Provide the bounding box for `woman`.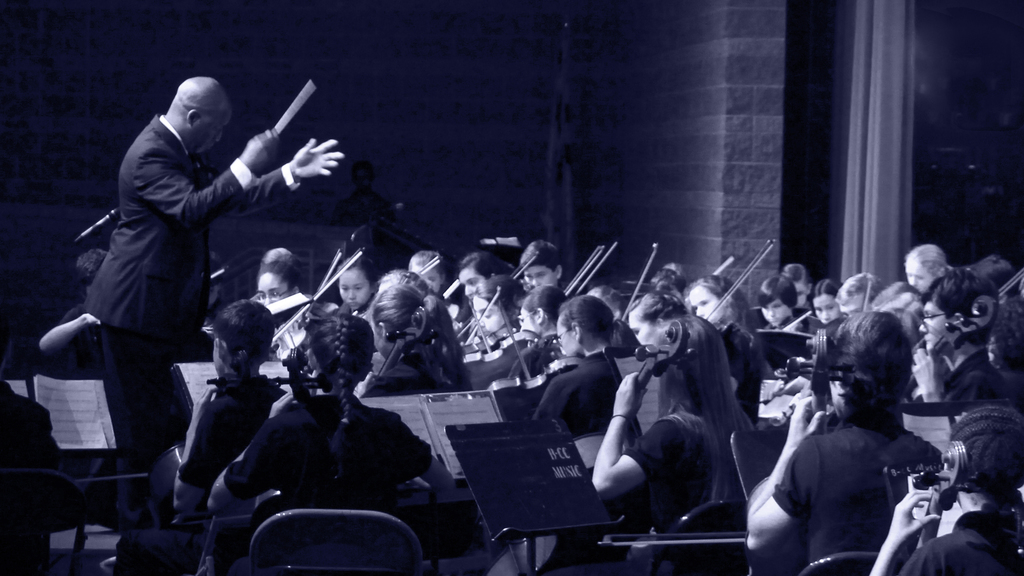
detection(459, 253, 514, 310).
